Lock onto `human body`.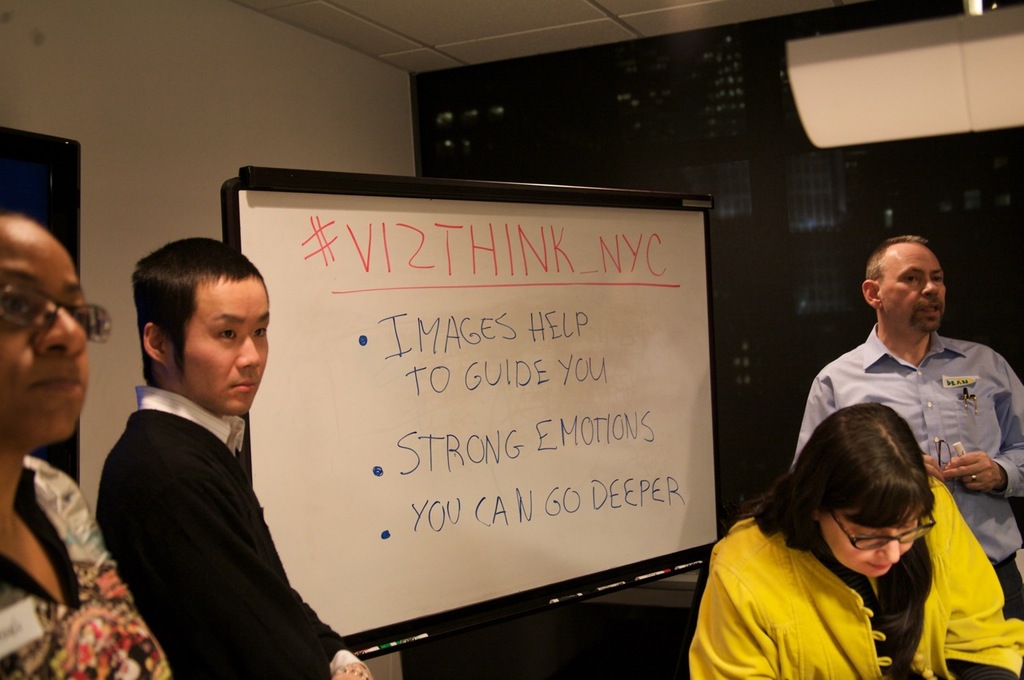
Locked: [x1=94, y1=390, x2=373, y2=679].
